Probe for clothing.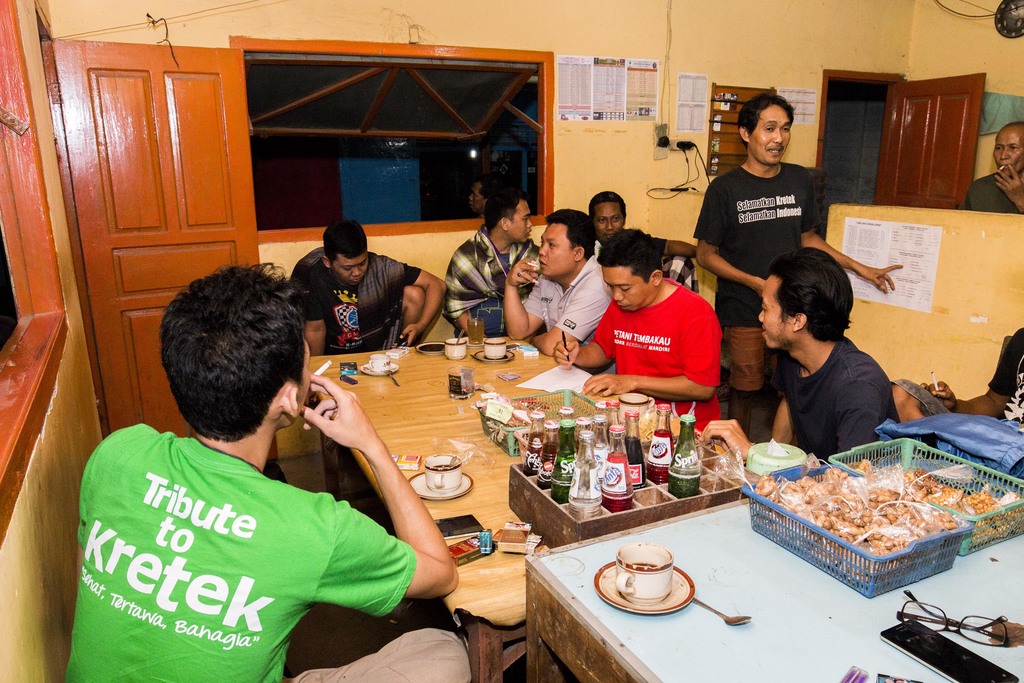
Probe result: rect(523, 251, 619, 379).
